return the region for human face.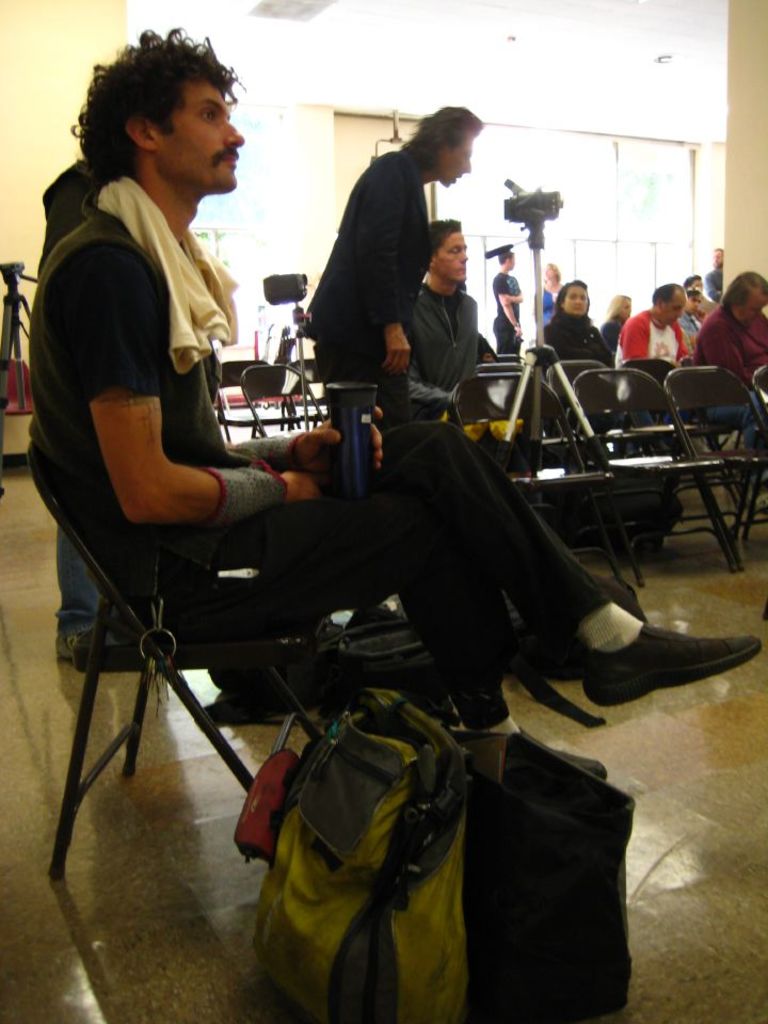
detection(659, 291, 684, 319).
